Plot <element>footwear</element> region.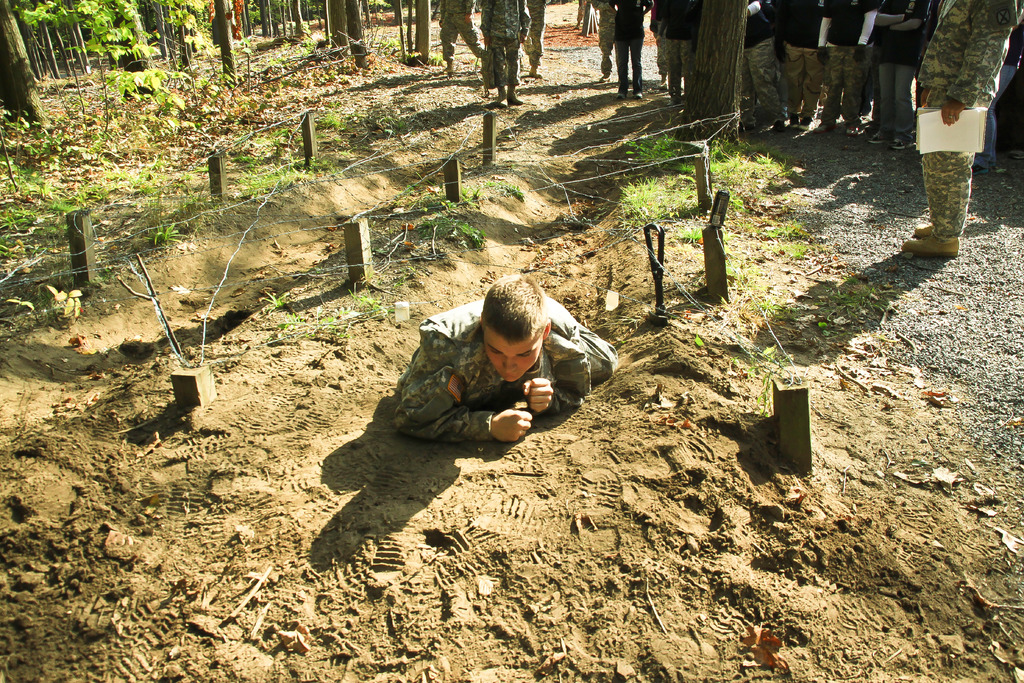
Plotted at Rect(634, 90, 647, 99).
